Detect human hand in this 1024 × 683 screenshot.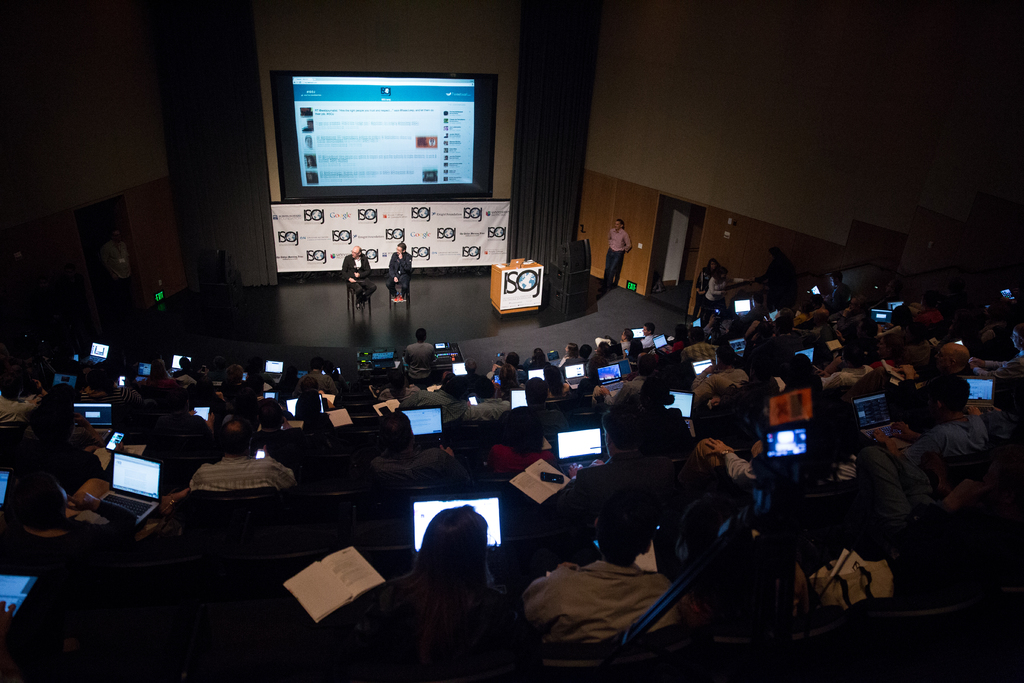
Detection: (x1=348, y1=276, x2=356, y2=283).
